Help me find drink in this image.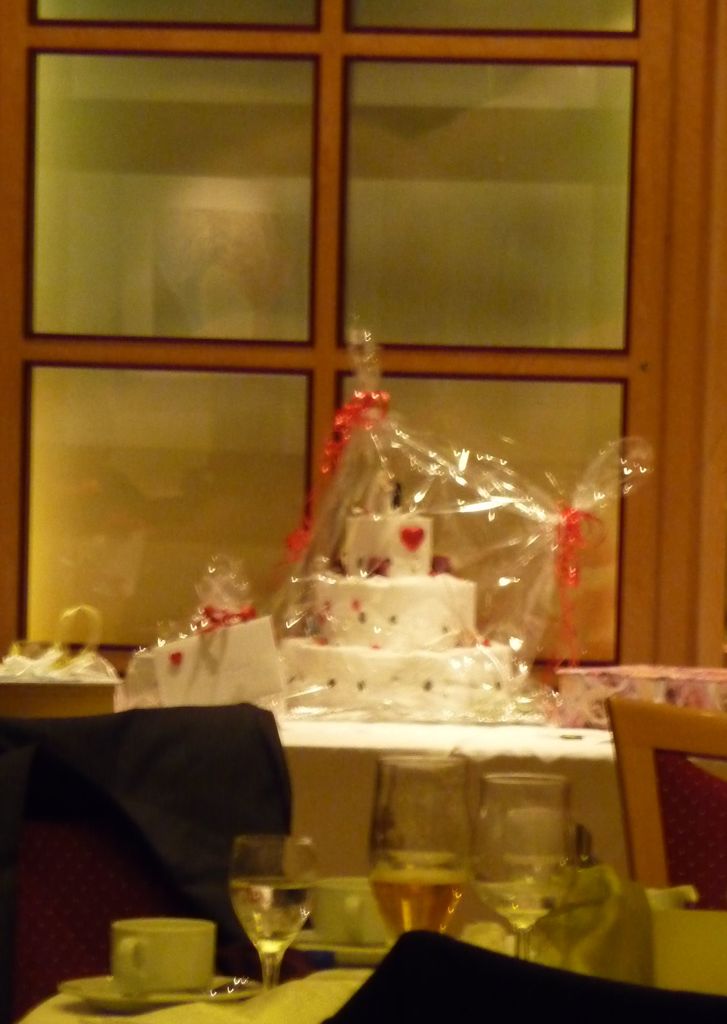
Found it: <bbox>366, 872, 471, 932</bbox>.
